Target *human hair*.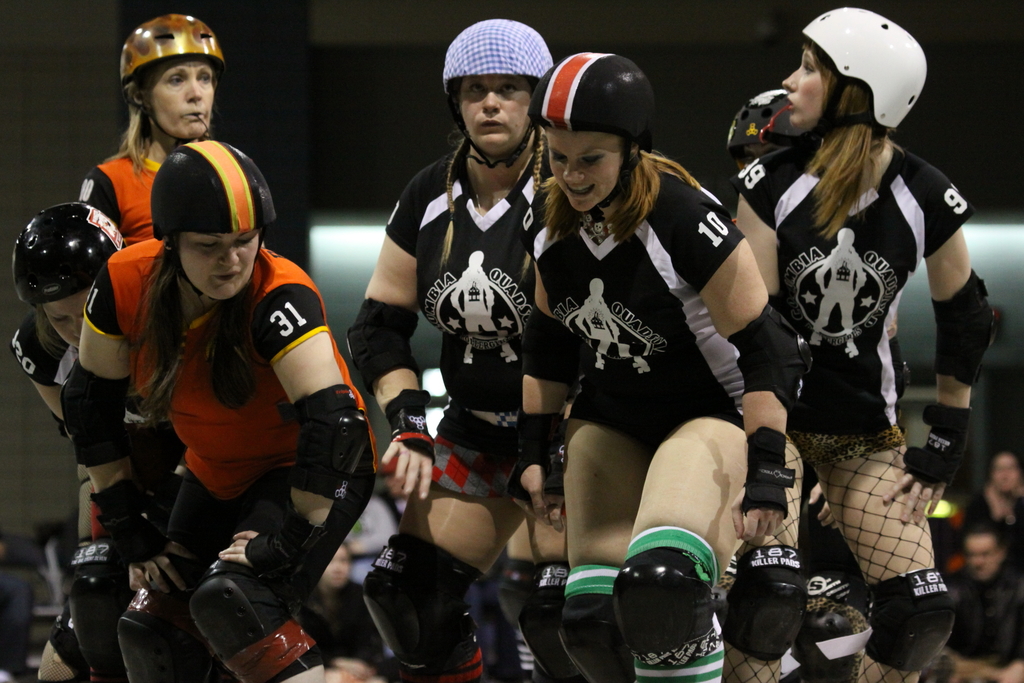
Target region: [140, 238, 260, 424].
